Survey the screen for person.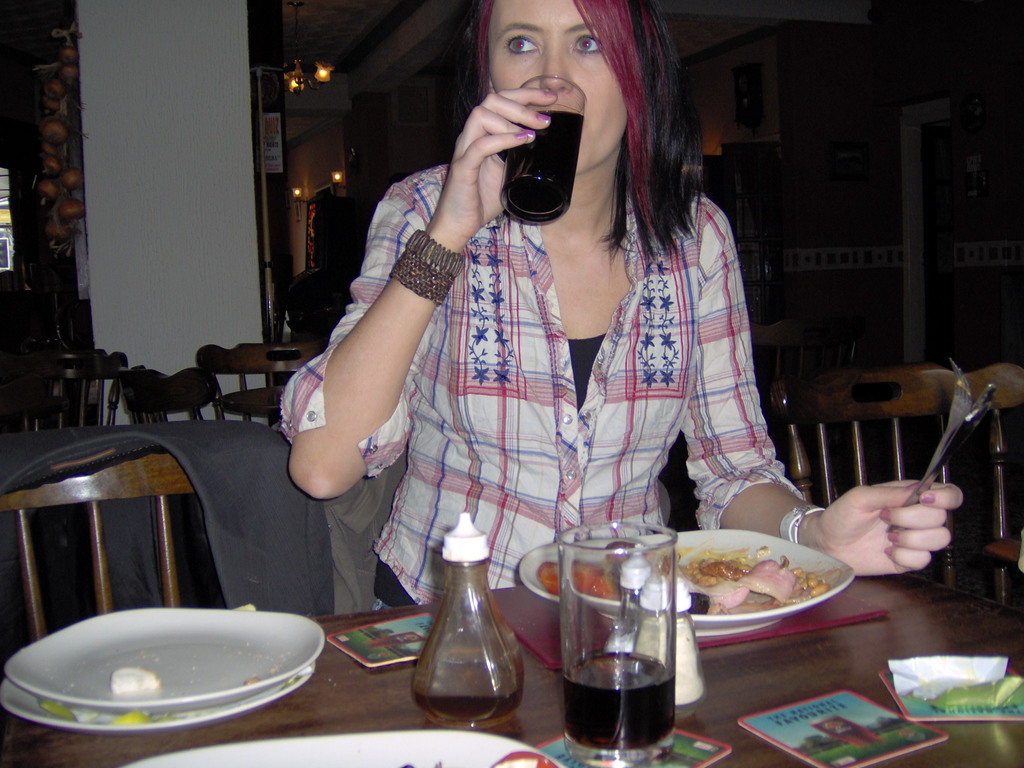
Survey found: bbox=(278, 0, 962, 609).
